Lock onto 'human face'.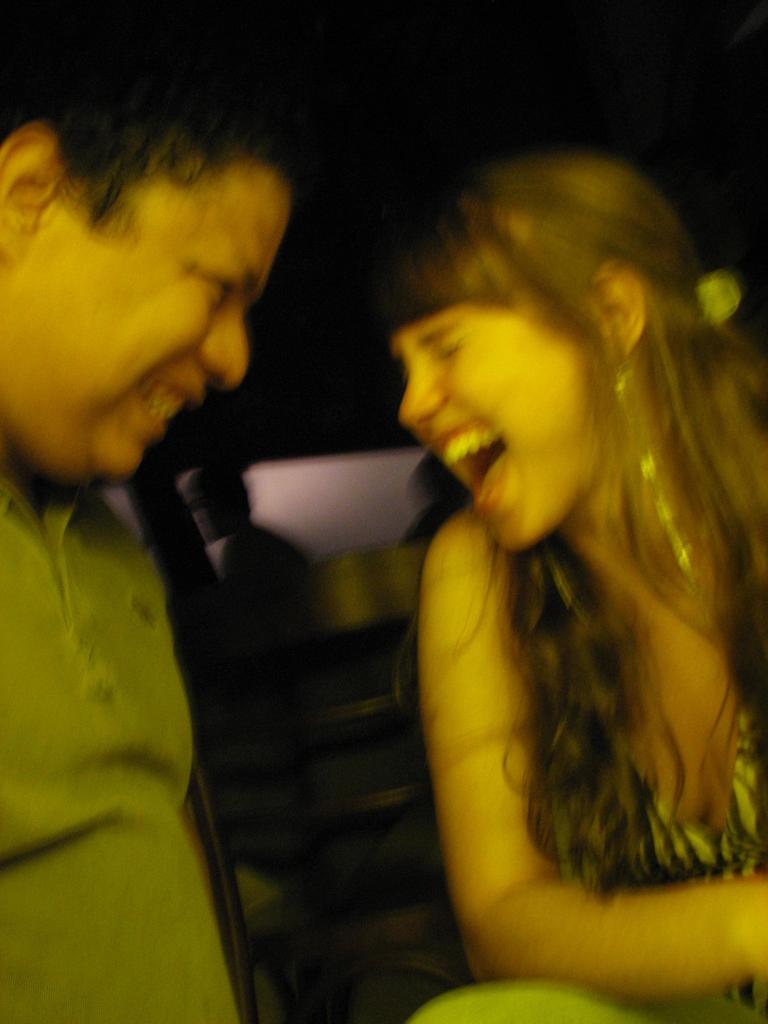
Locked: Rect(0, 146, 292, 483).
